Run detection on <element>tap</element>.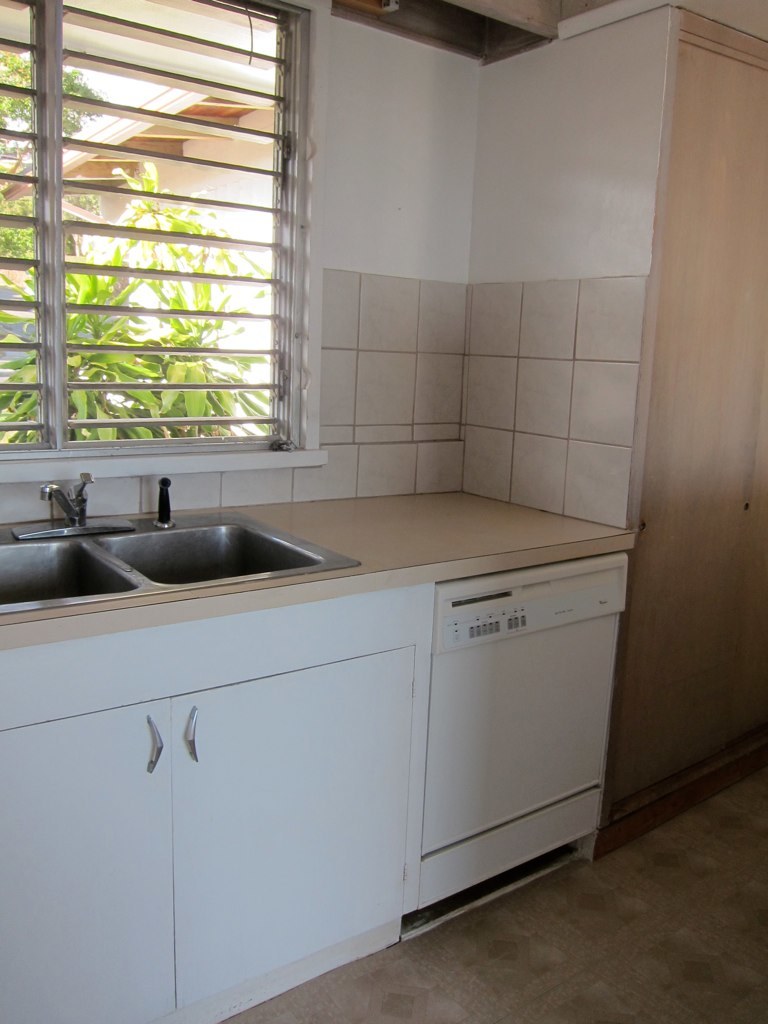
Result: {"x1": 41, "y1": 477, "x2": 102, "y2": 524}.
